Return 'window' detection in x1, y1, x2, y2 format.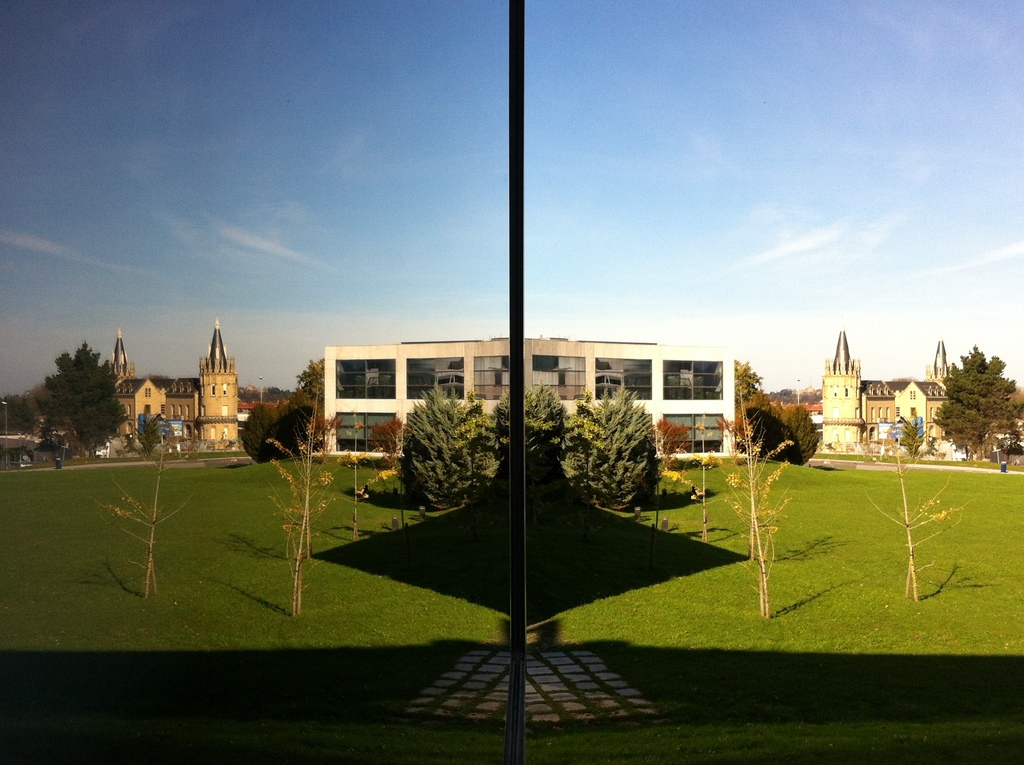
530, 355, 591, 401.
